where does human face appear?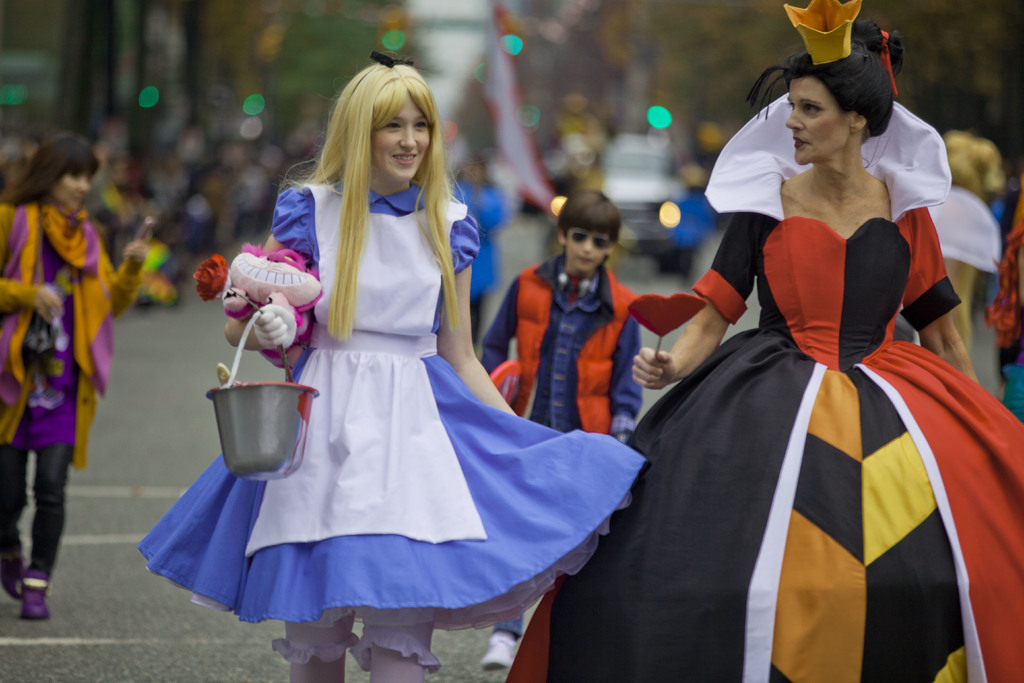
Appears at <region>56, 173, 92, 213</region>.
